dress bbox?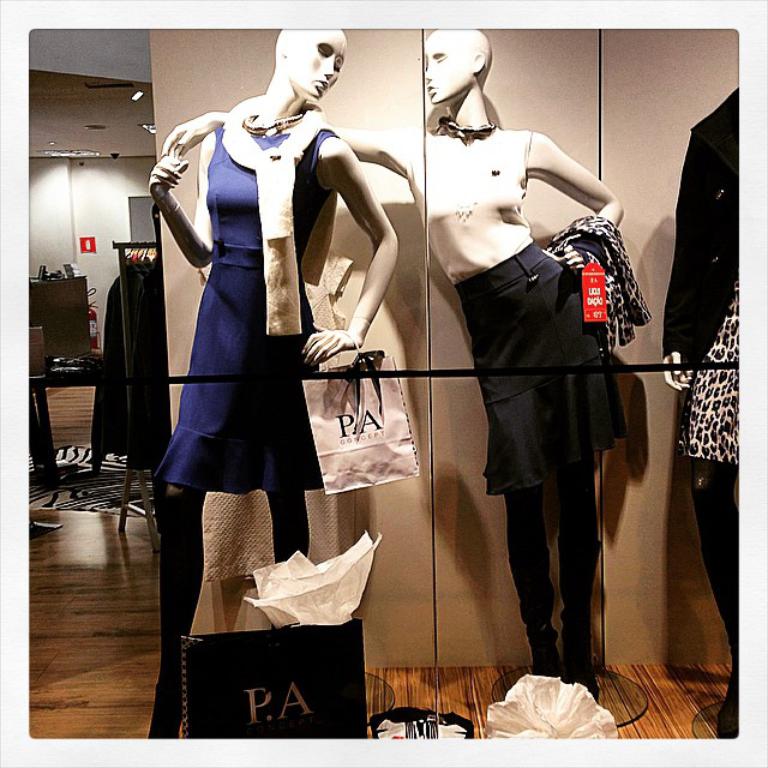
151:128:341:496
